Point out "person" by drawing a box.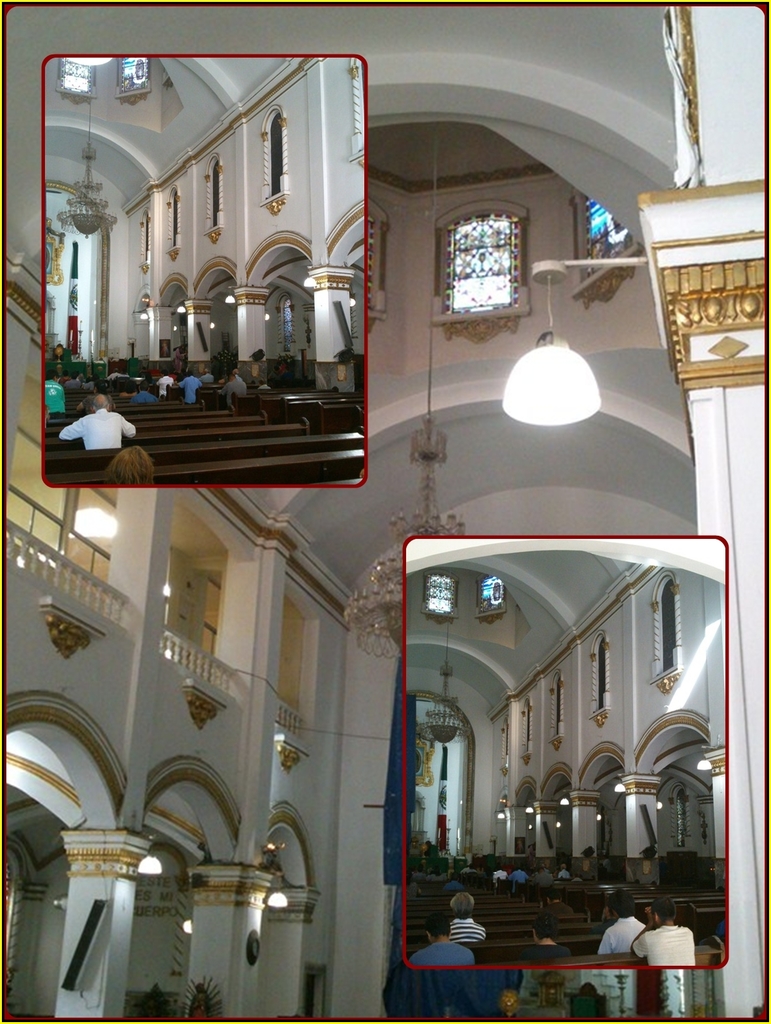
{"x1": 411, "y1": 865, "x2": 425, "y2": 881}.
